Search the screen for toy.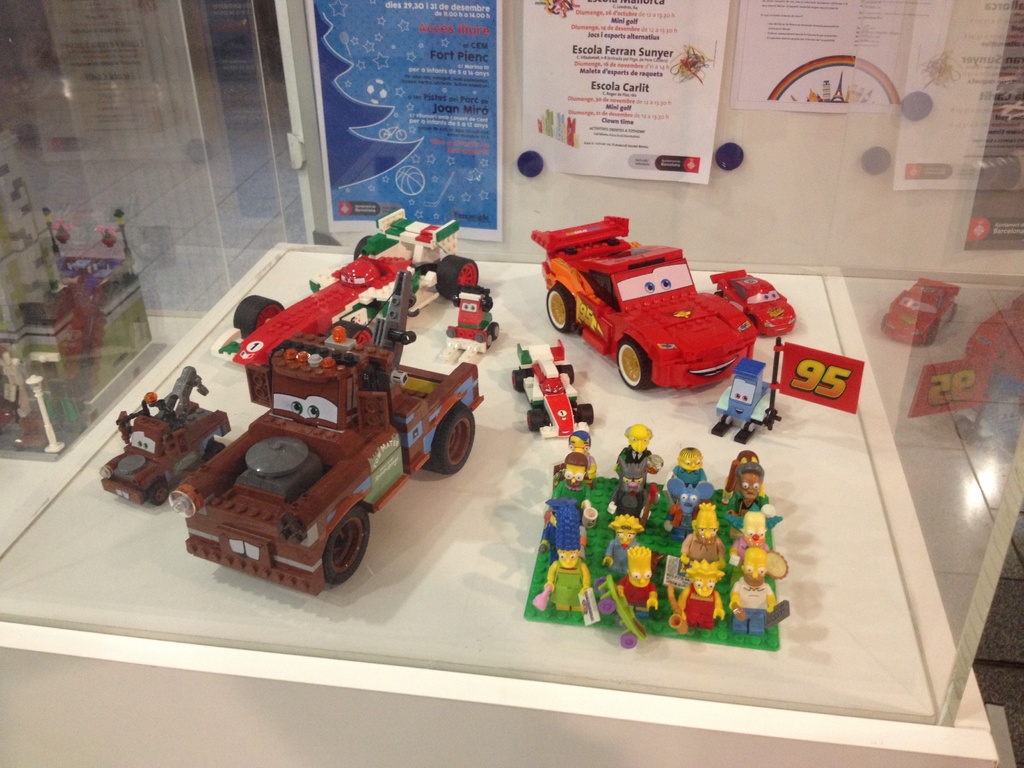
Found at l=663, t=468, r=707, b=542.
